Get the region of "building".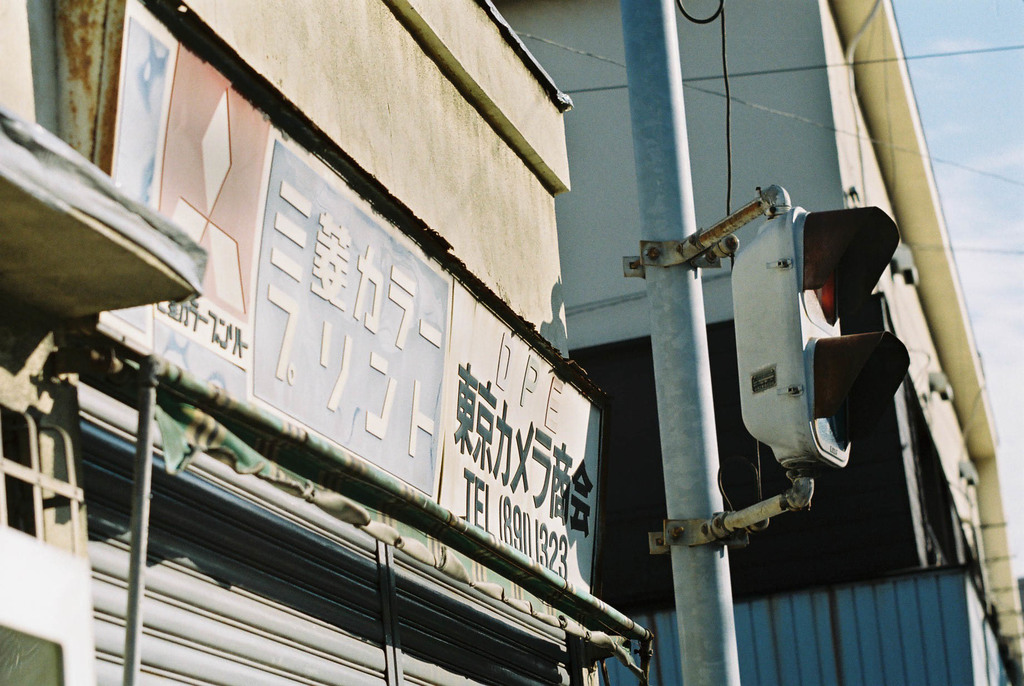
bbox=[0, 0, 656, 685].
